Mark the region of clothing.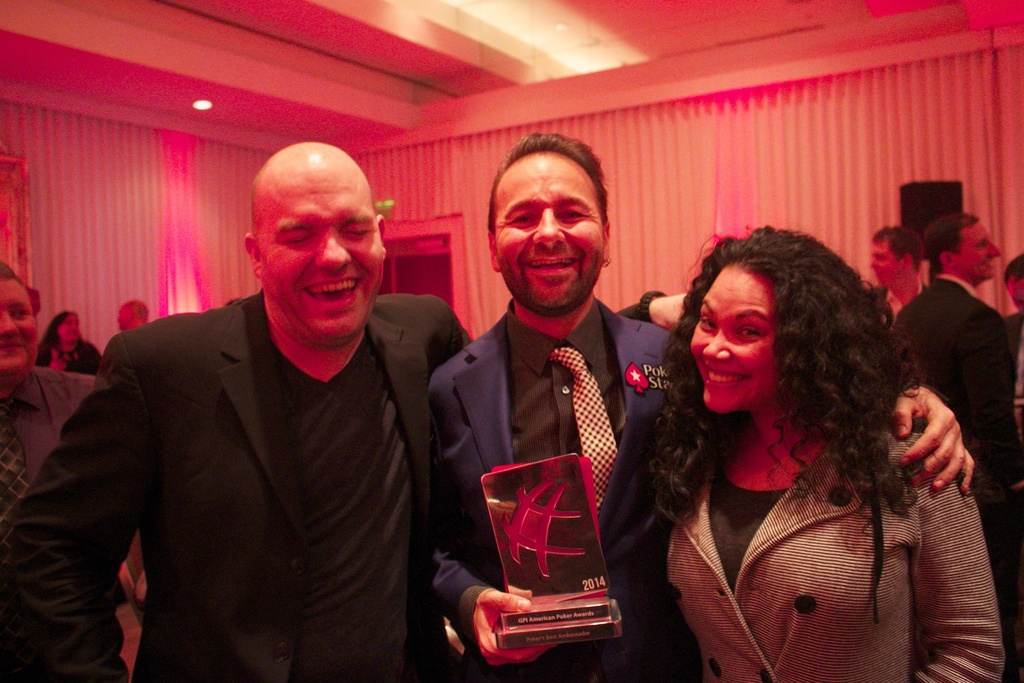
Region: <region>872, 285, 928, 333</region>.
